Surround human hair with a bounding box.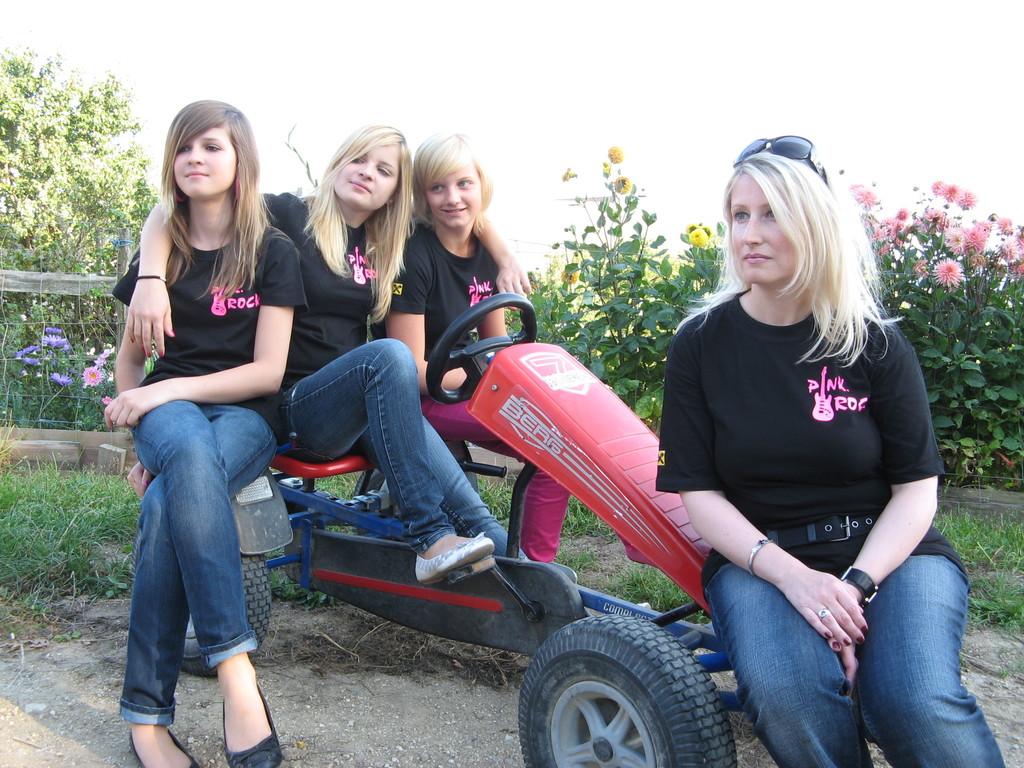
(300,120,404,285).
